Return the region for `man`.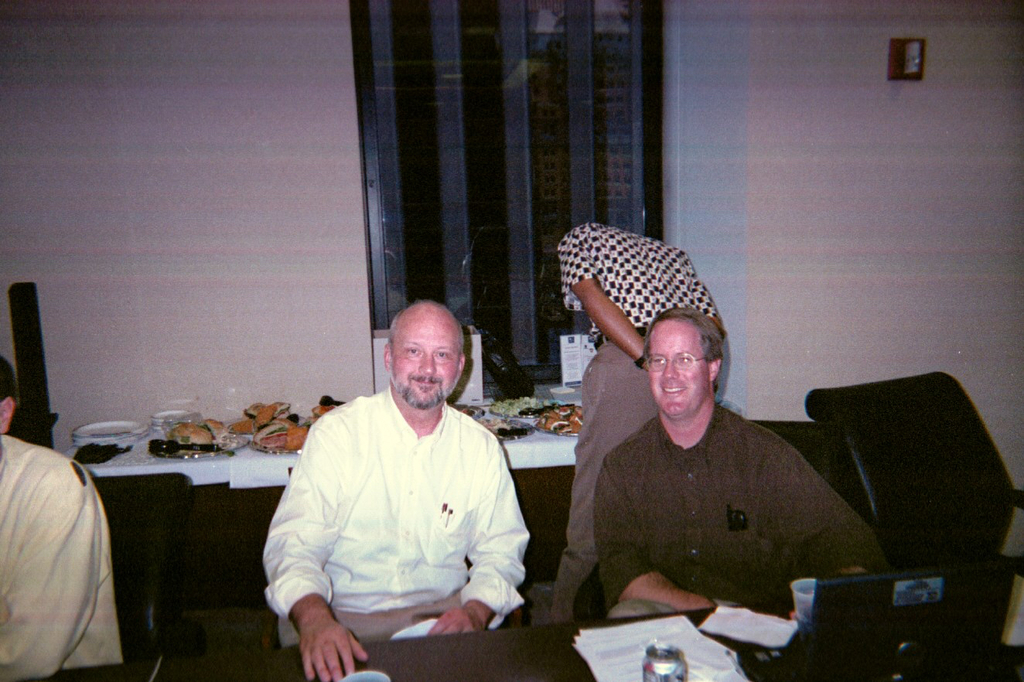
{"x1": 264, "y1": 297, "x2": 538, "y2": 669}.
